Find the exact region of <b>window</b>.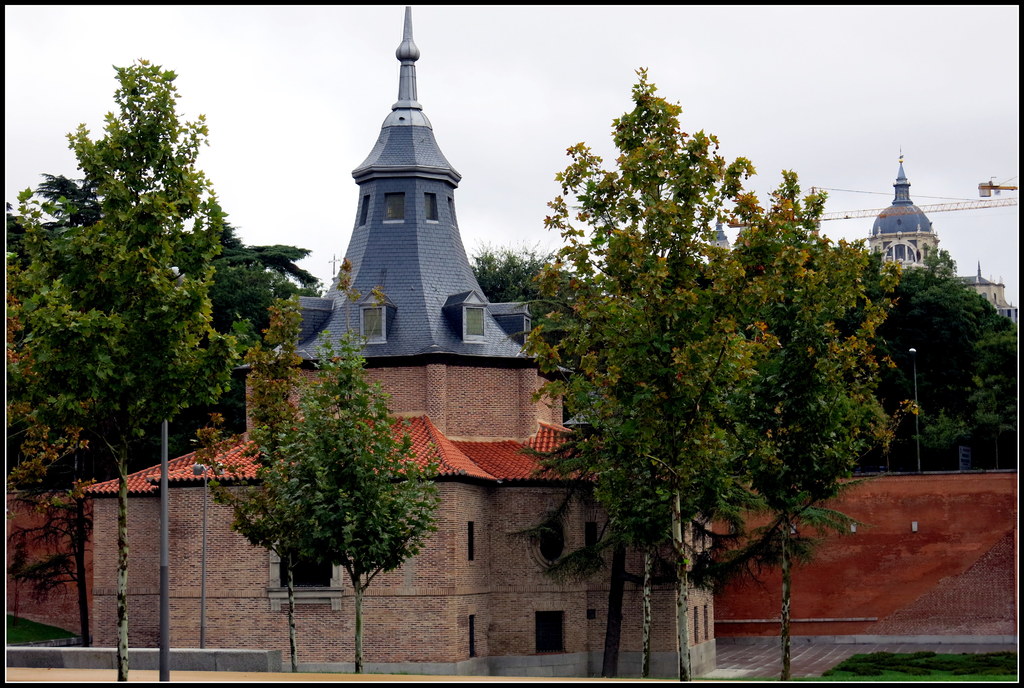
Exact region: 383/192/405/224.
